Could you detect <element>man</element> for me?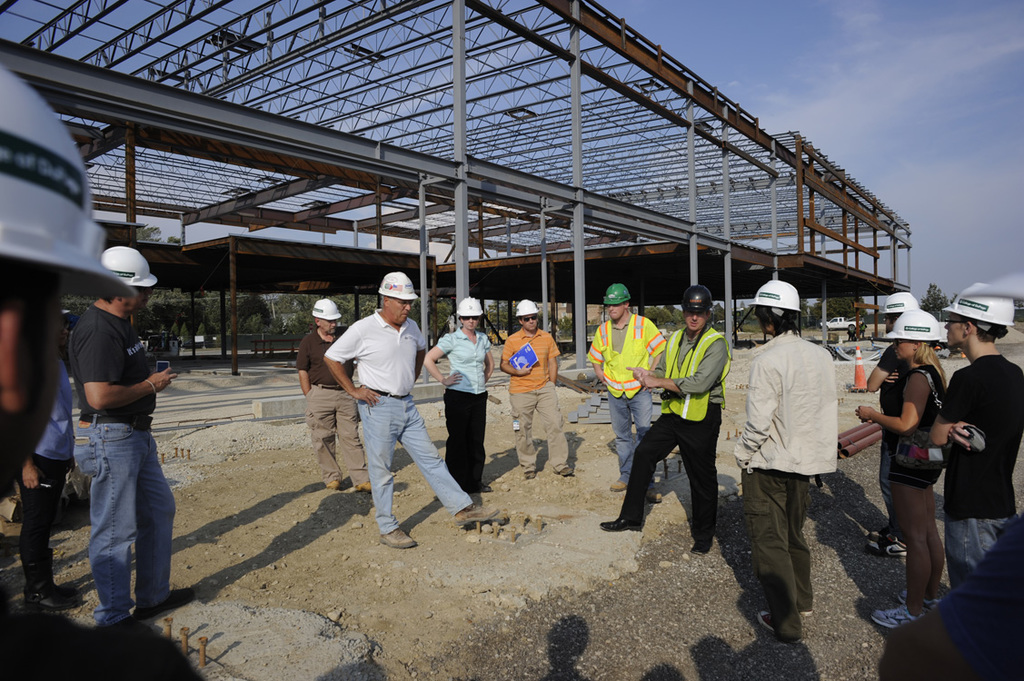
Detection result: (left=927, top=281, right=1022, bottom=589).
